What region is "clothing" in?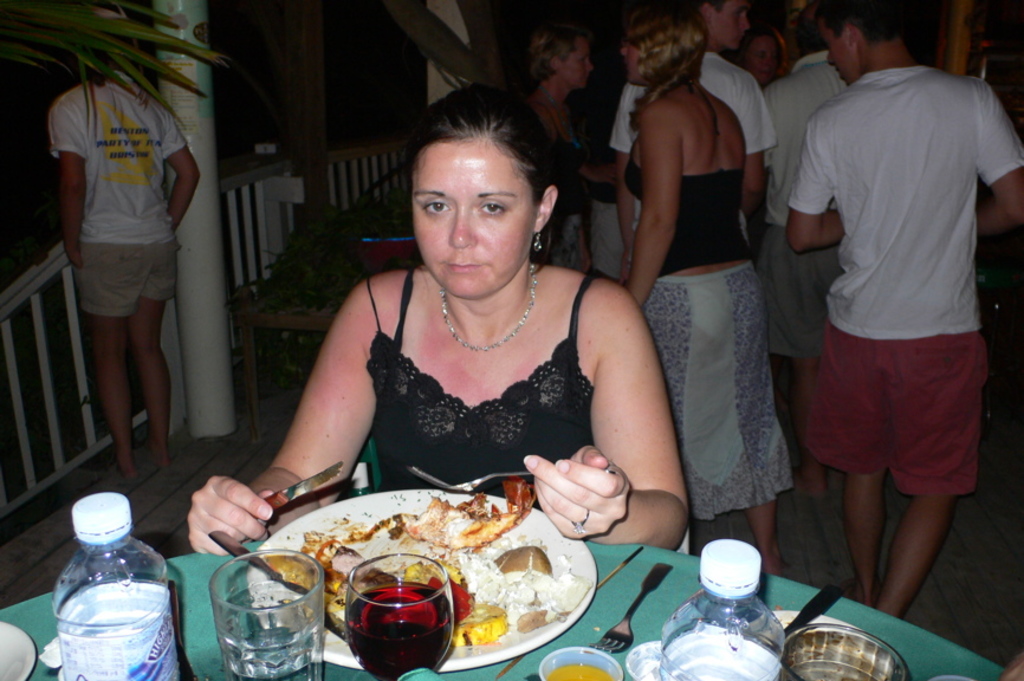
<box>40,66,200,340</box>.
